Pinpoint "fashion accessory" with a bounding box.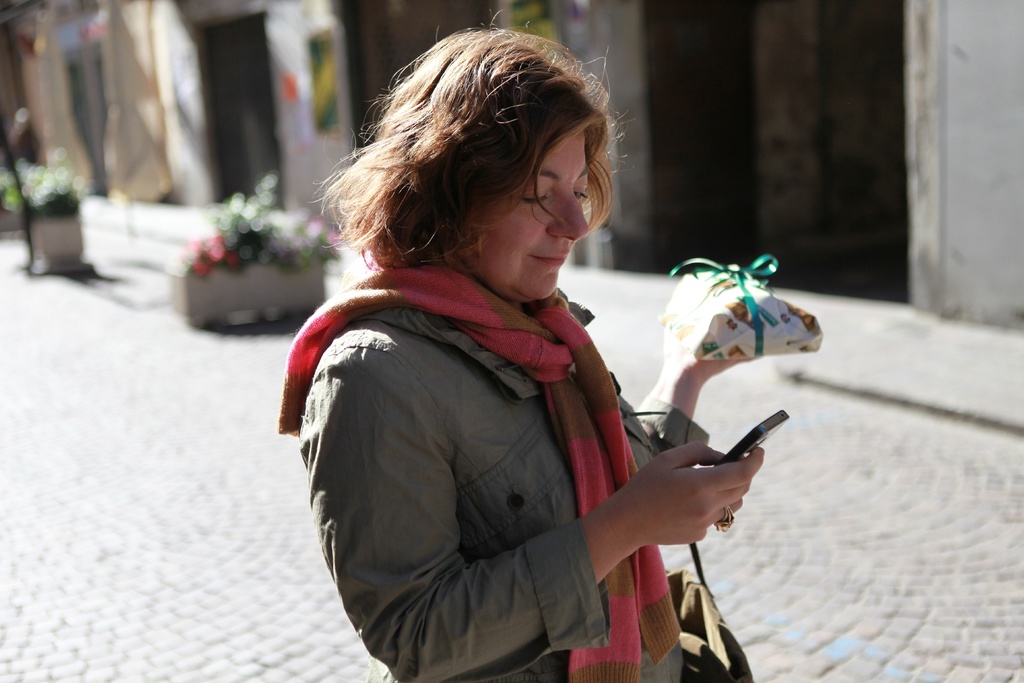
<bbox>664, 542, 751, 682</bbox>.
